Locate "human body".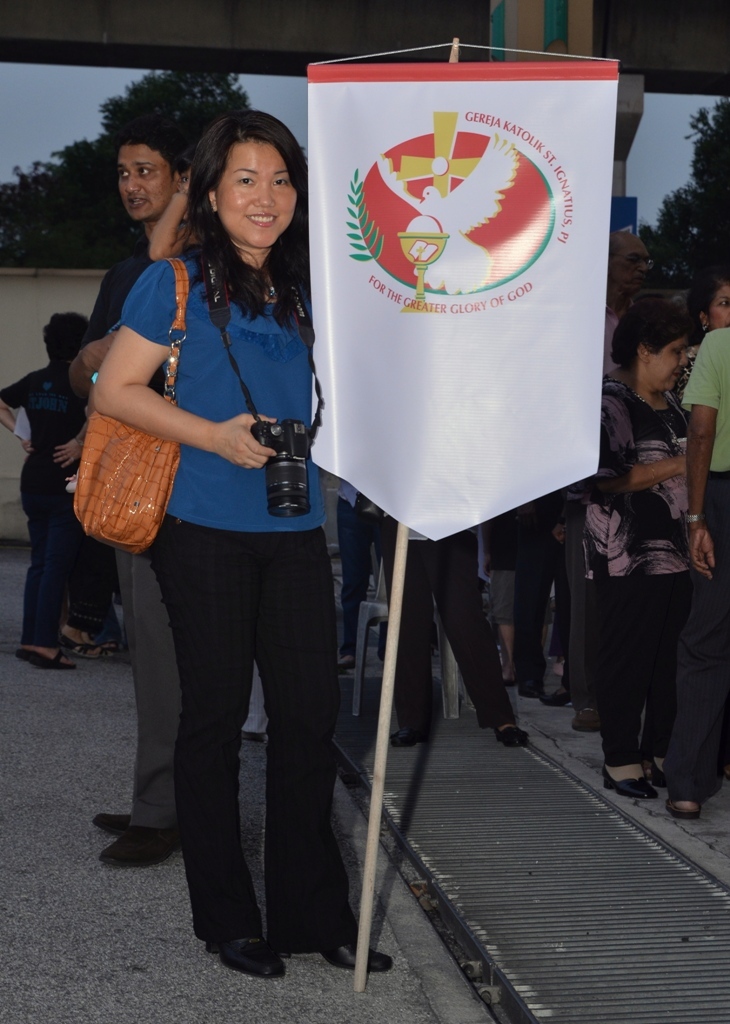
Bounding box: crop(567, 277, 718, 811).
